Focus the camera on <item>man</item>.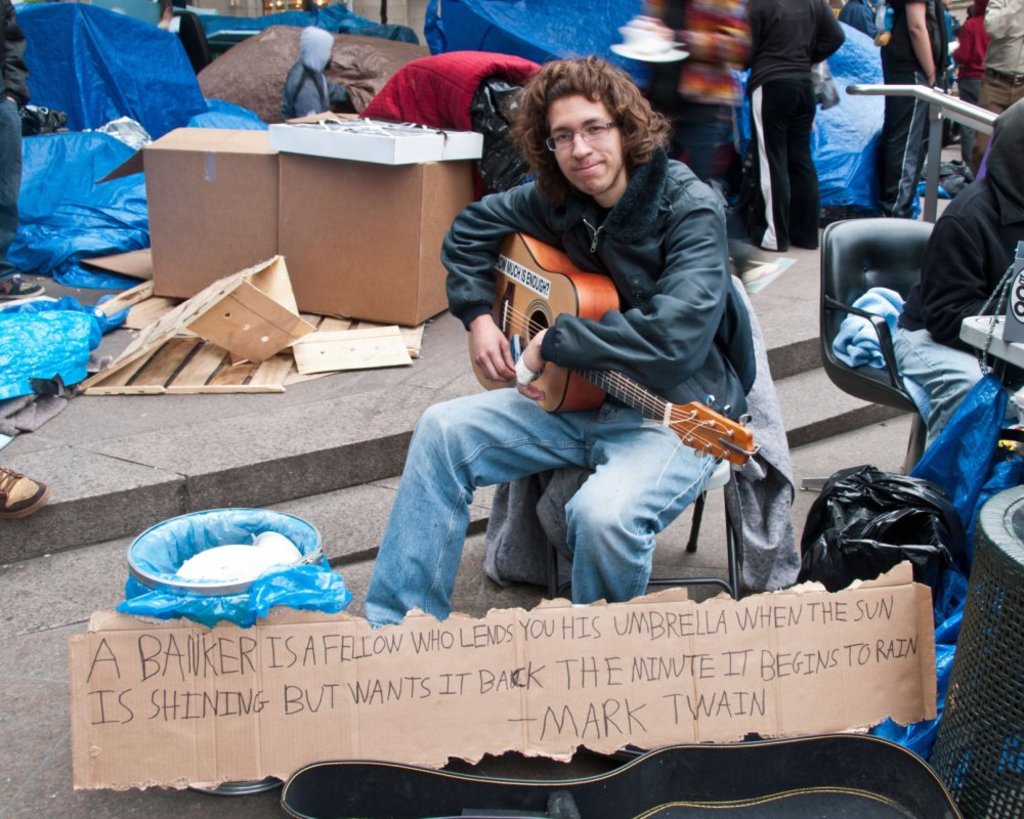
Focus region: bbox(748, 0, 848, 251).
